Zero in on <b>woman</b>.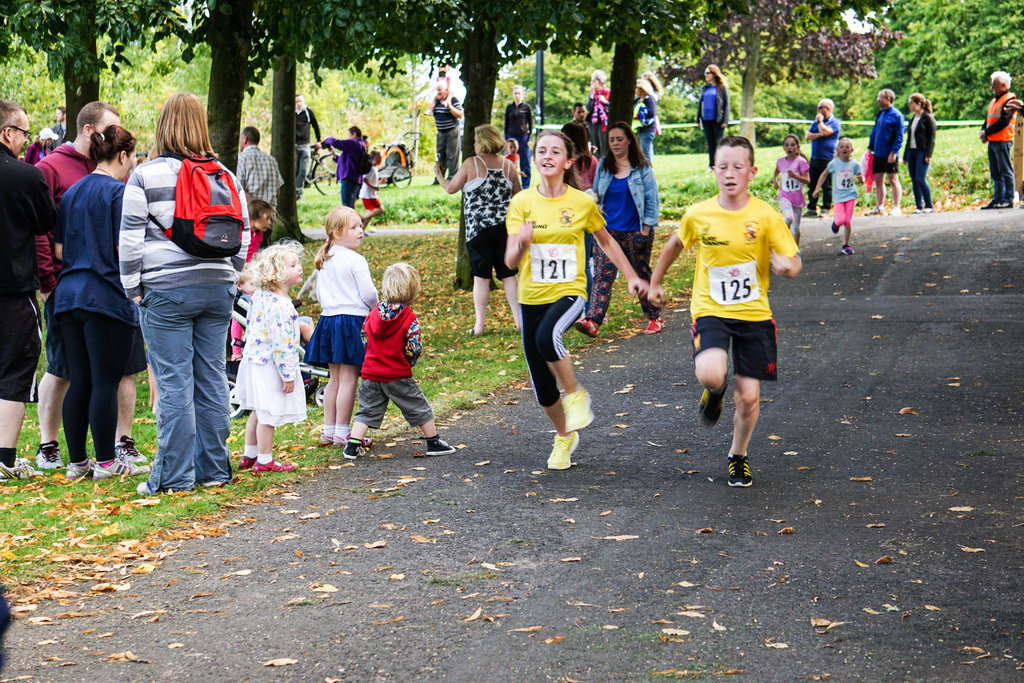
Zeroed in: (430, 115, 527, 339).
